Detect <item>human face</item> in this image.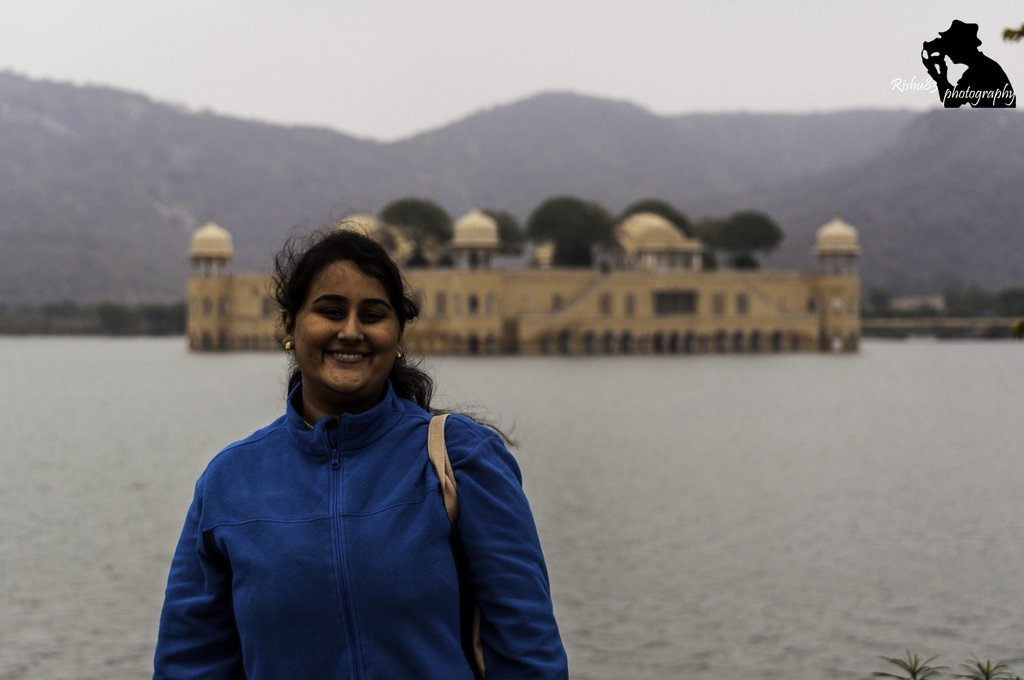
Detection: BBox(291, 261, 400, 393).
